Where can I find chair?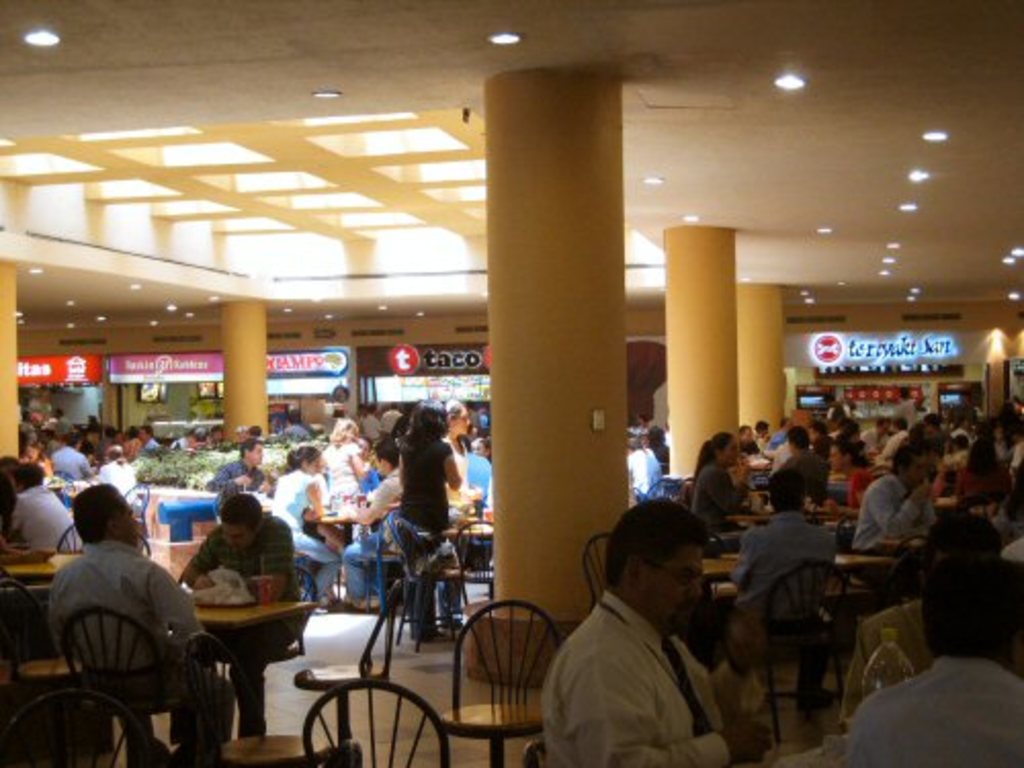
You can find it at BBox(393, 512, 467, 645).
